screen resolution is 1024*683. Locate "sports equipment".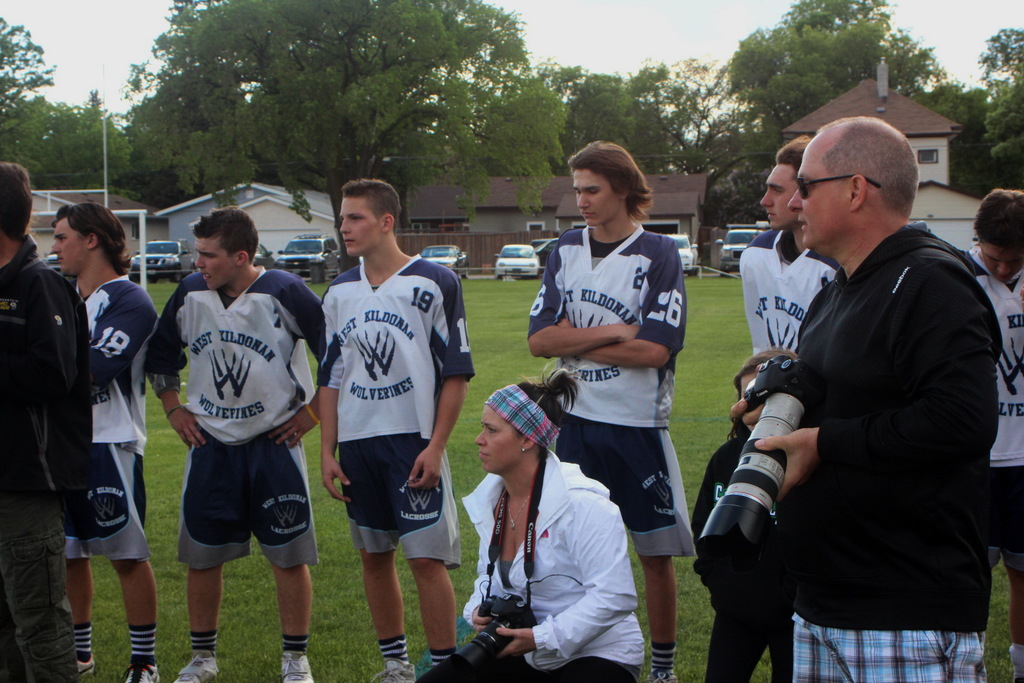
(left=170, top=650, right=224, bottom=682).
